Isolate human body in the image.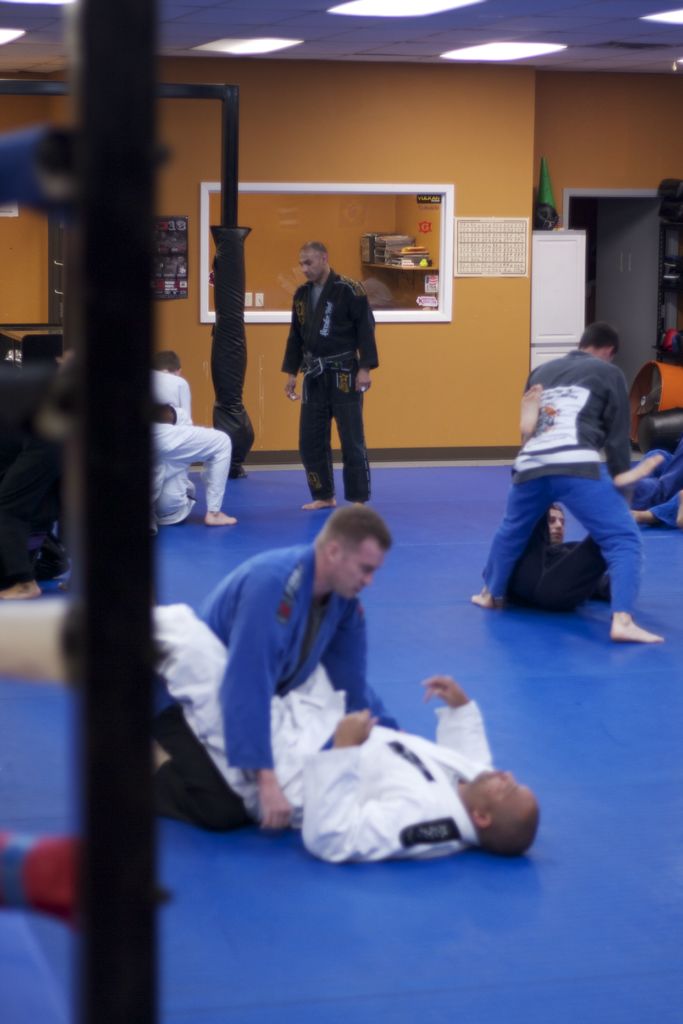
Isolated region: crop(150, 536, 402, 833).
